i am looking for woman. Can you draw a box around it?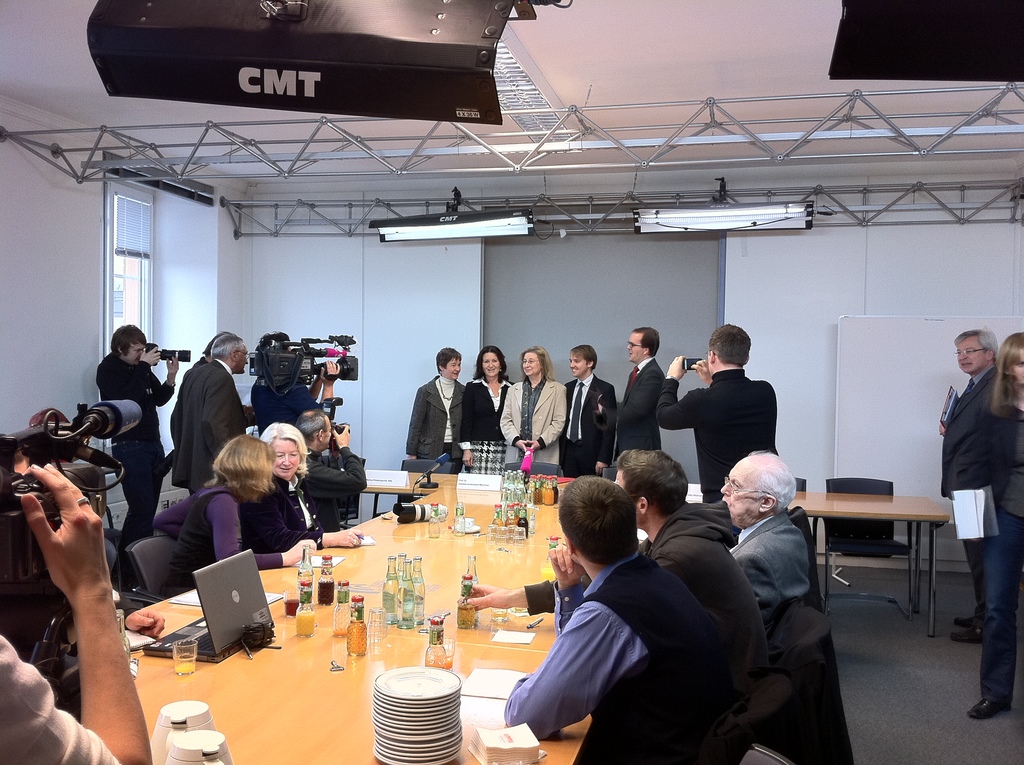
Sure, the bounding box is <region>403, 350, 470, 464</region>.
